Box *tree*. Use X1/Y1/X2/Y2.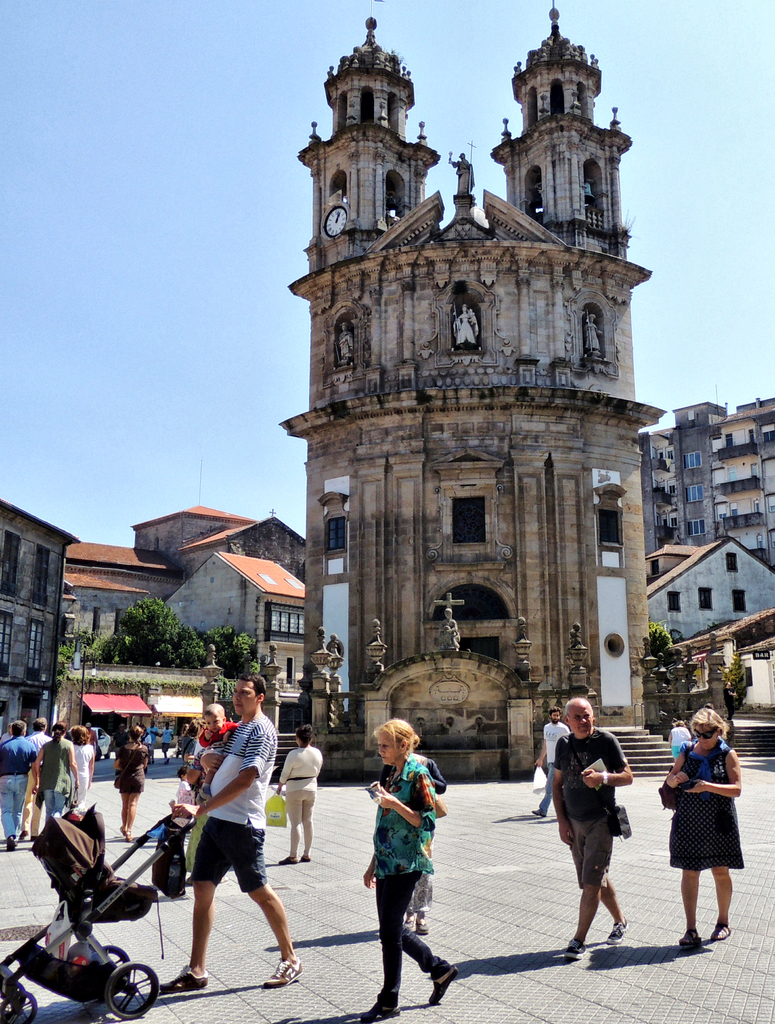
204/636/268/694.
